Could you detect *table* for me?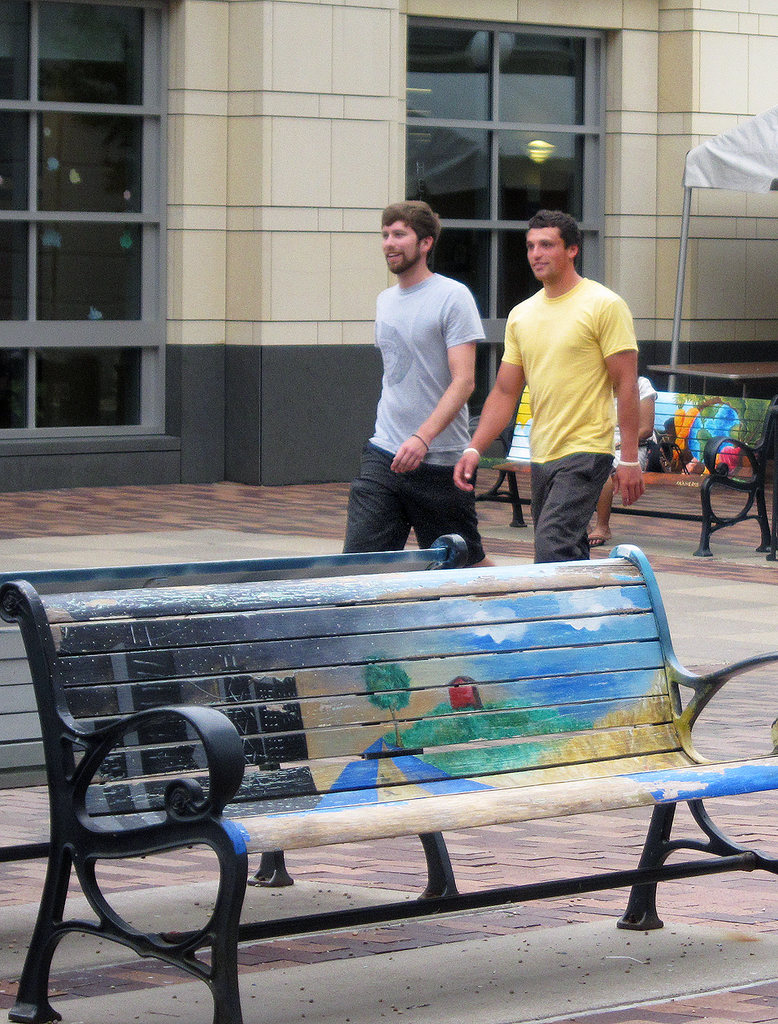
Detection result: x1=647, y1=362, x2=777, y2=400.
